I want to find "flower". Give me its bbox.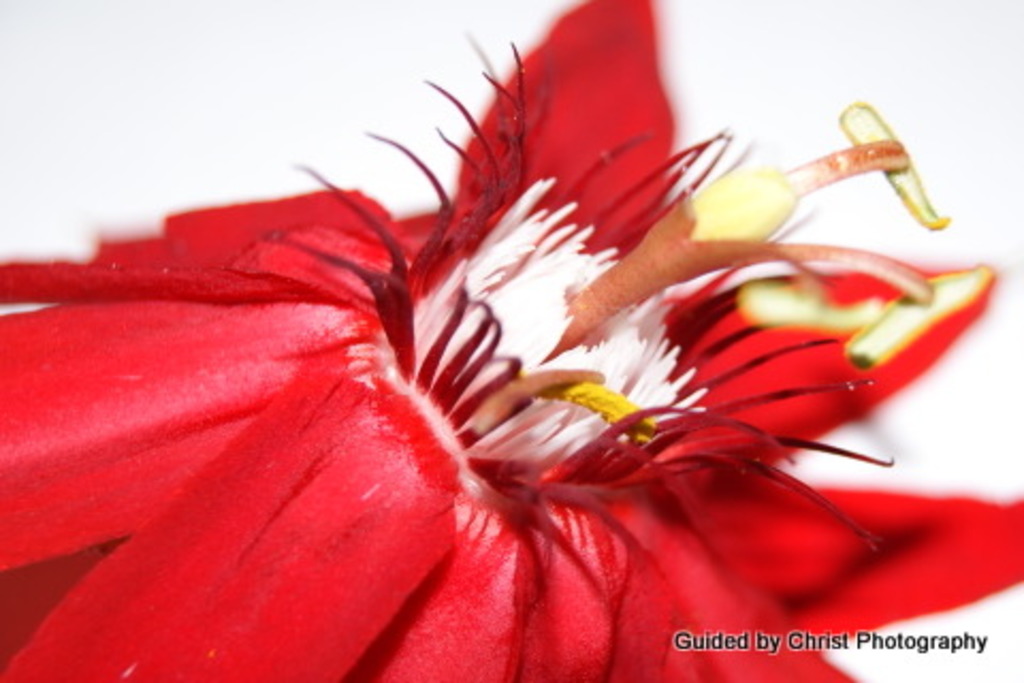
[0,0,1022,681].
